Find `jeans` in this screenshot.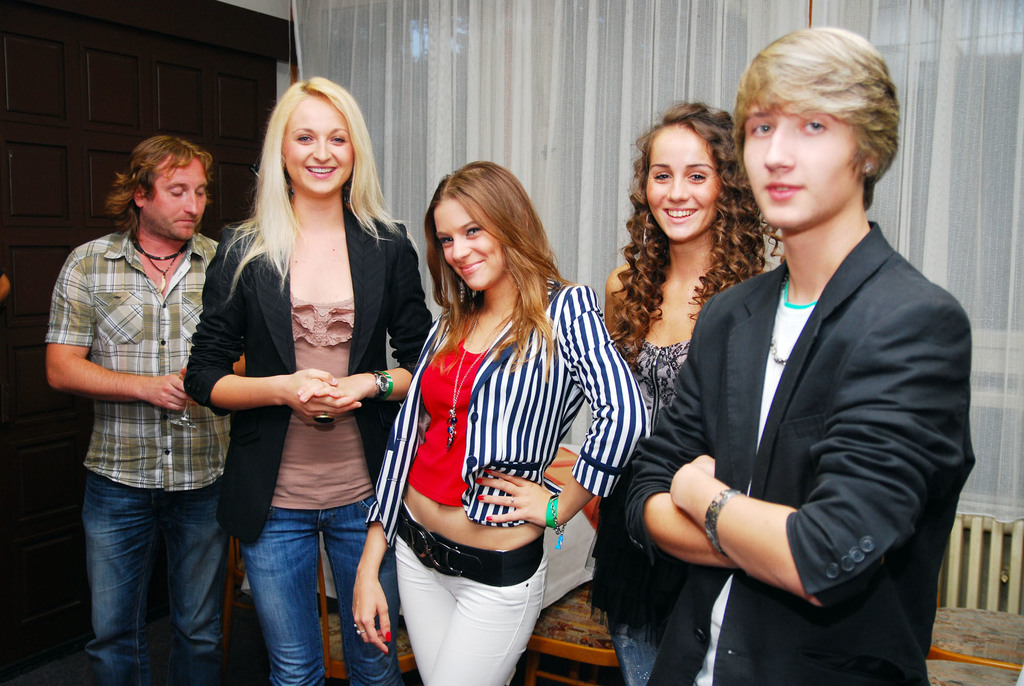
The bounding box for `jeans` is region(597, 603, 668, 685).
